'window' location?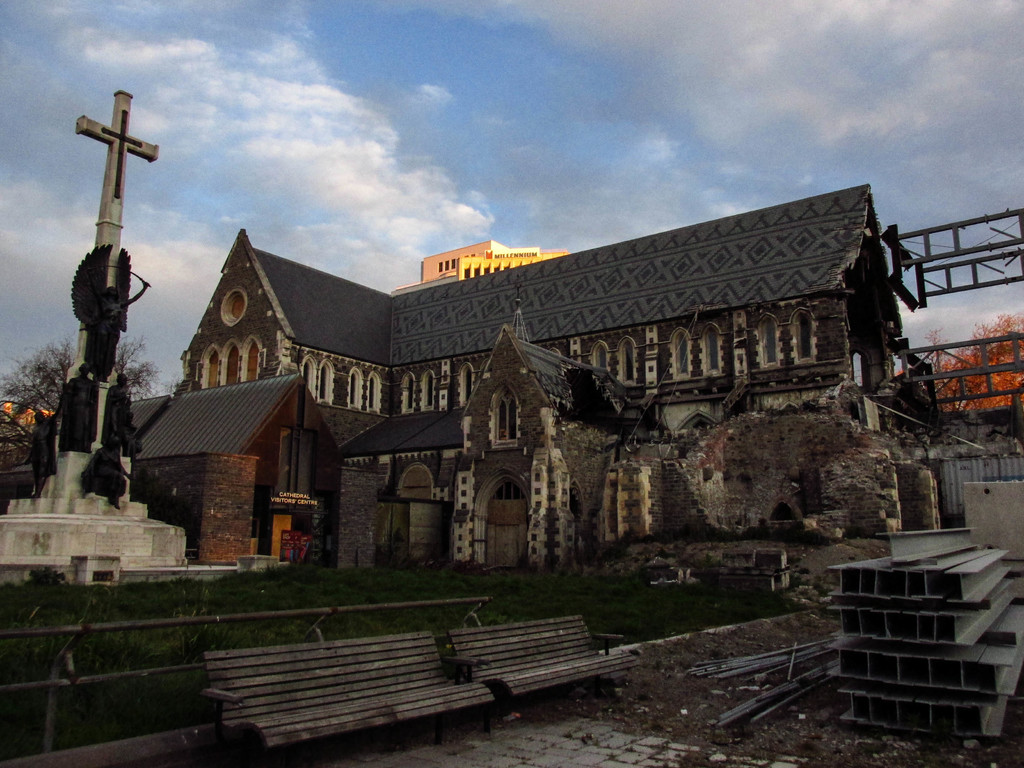
[301, 358, 310, 401]
